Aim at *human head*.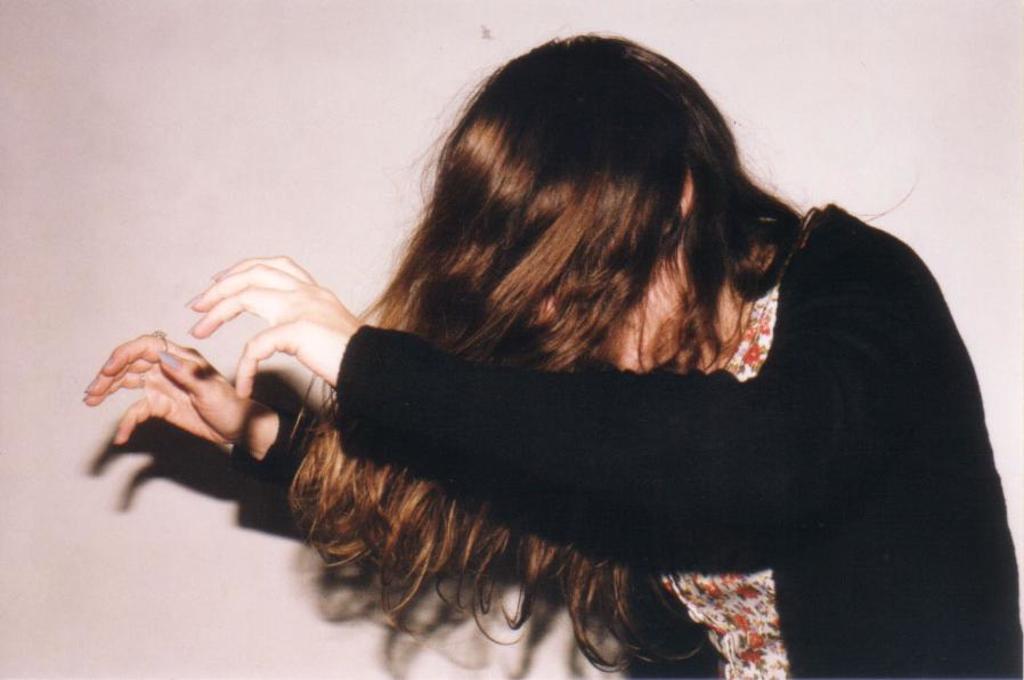
Aimed at (x1=413, y1=25, x2=746, y2=375).
